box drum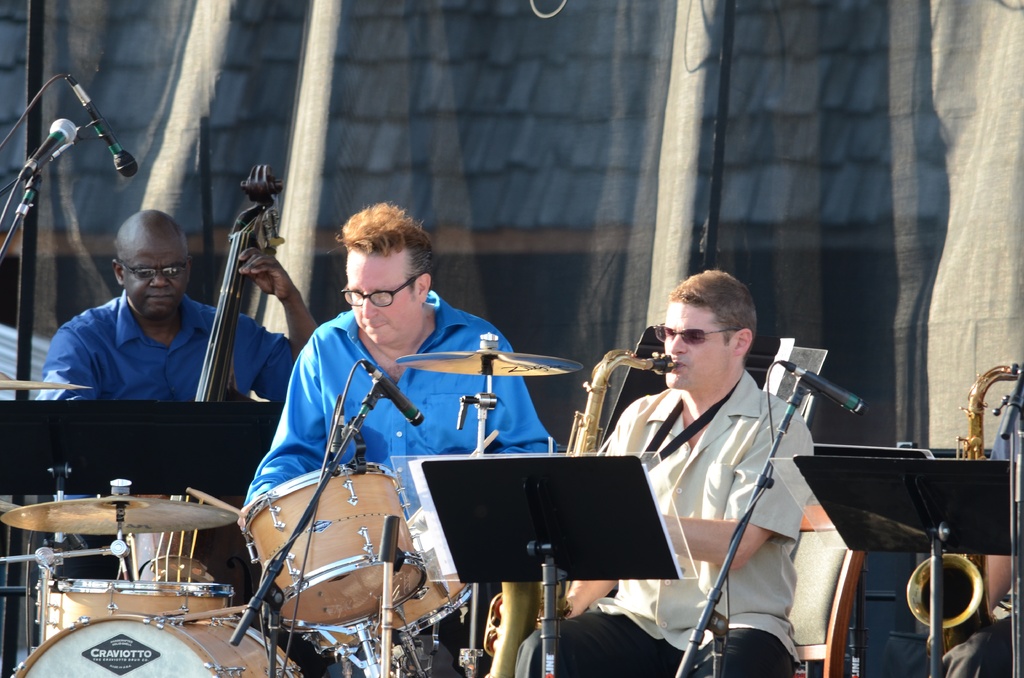
select_region(36, 569, 237, 645)
